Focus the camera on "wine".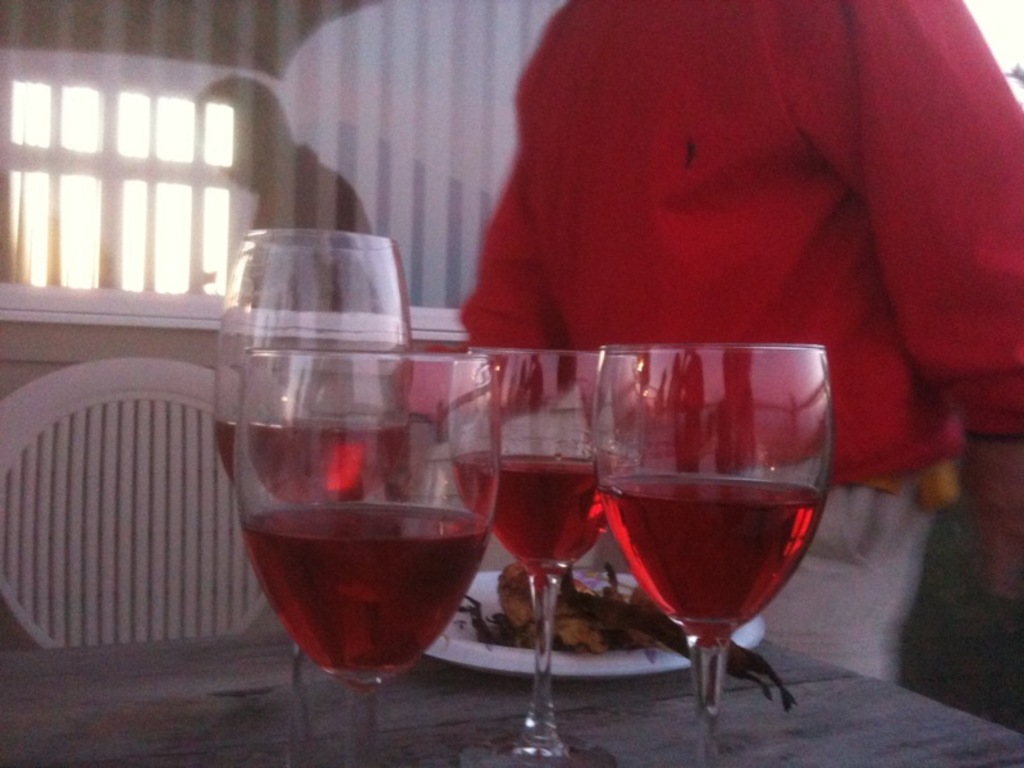
Focus region: 228 494 488 687.
